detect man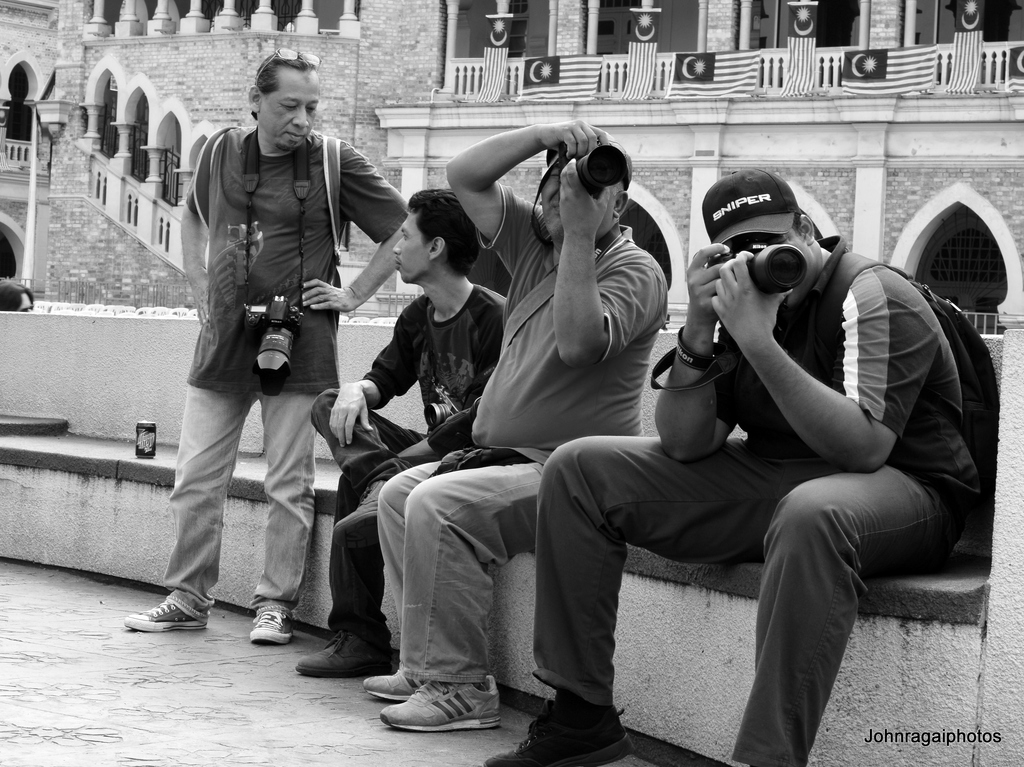
{"left": 297, "top": 191, "right": 513, "bottom": 677}
